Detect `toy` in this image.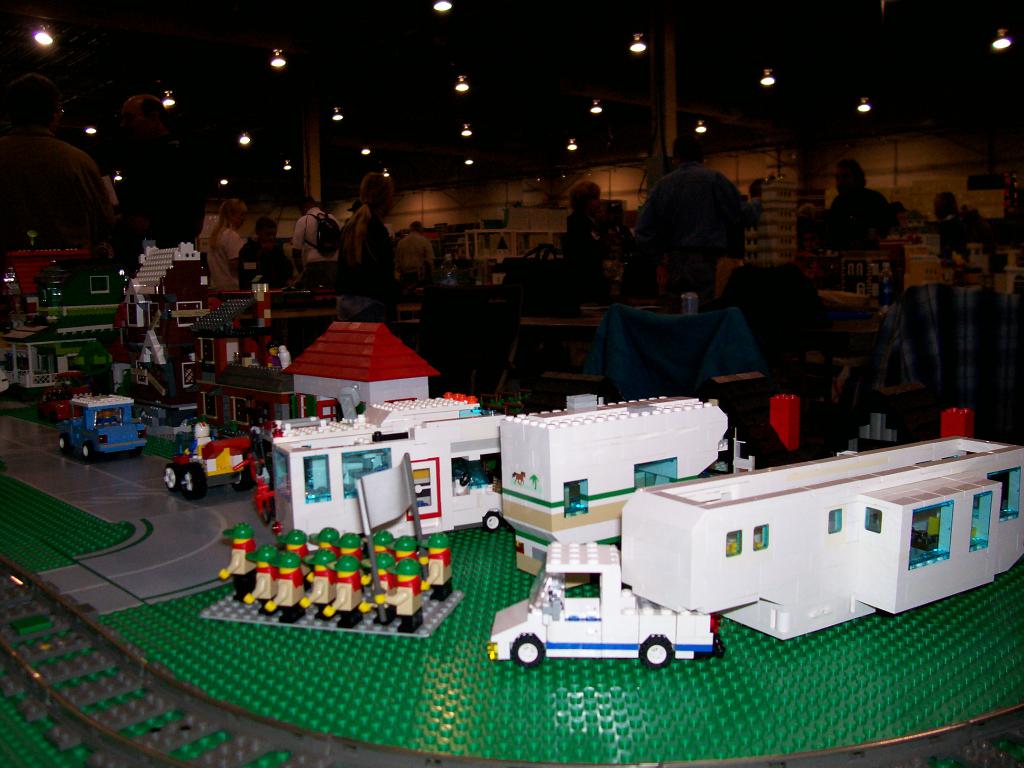
Detection: rect(269, 546, 308, 621).
